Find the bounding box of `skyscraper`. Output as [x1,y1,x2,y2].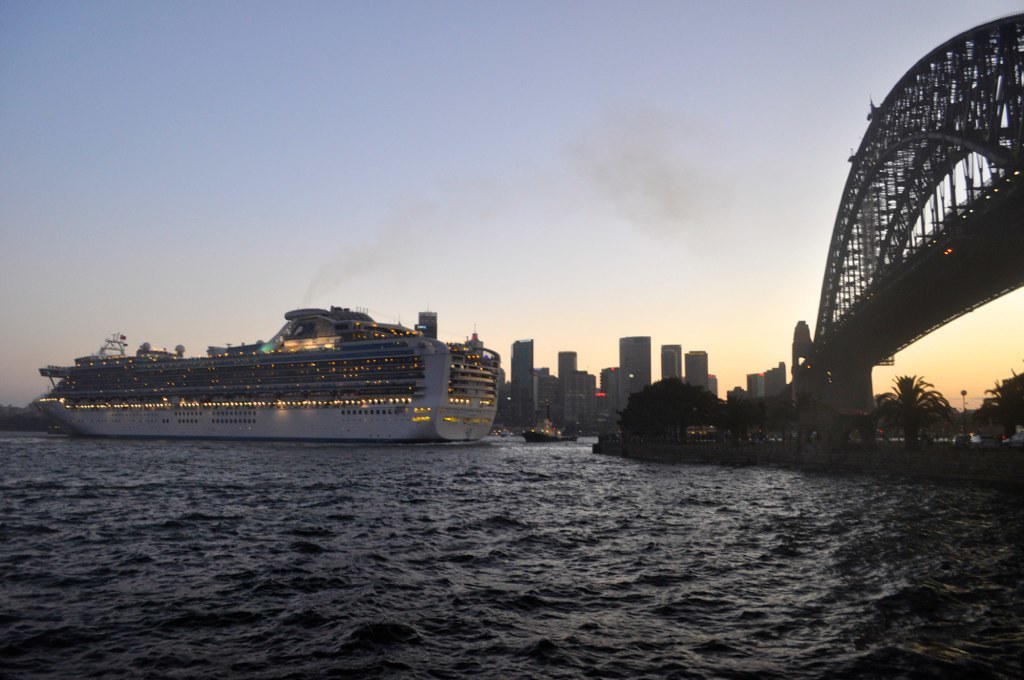
[704,368,722,403].
